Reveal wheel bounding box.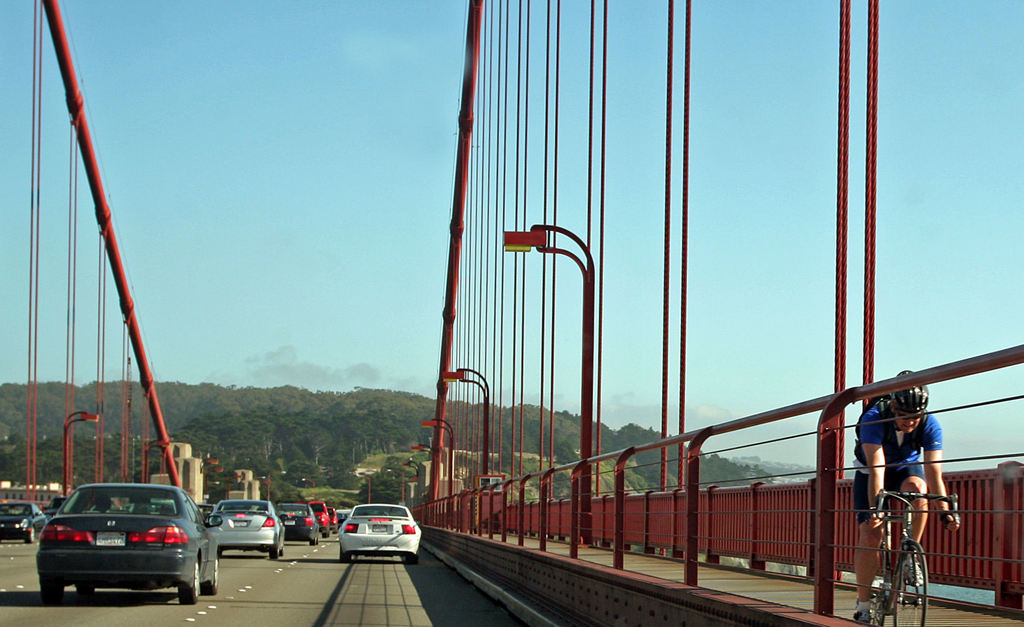
Revealed: detection(179, 578, 200, 605).
